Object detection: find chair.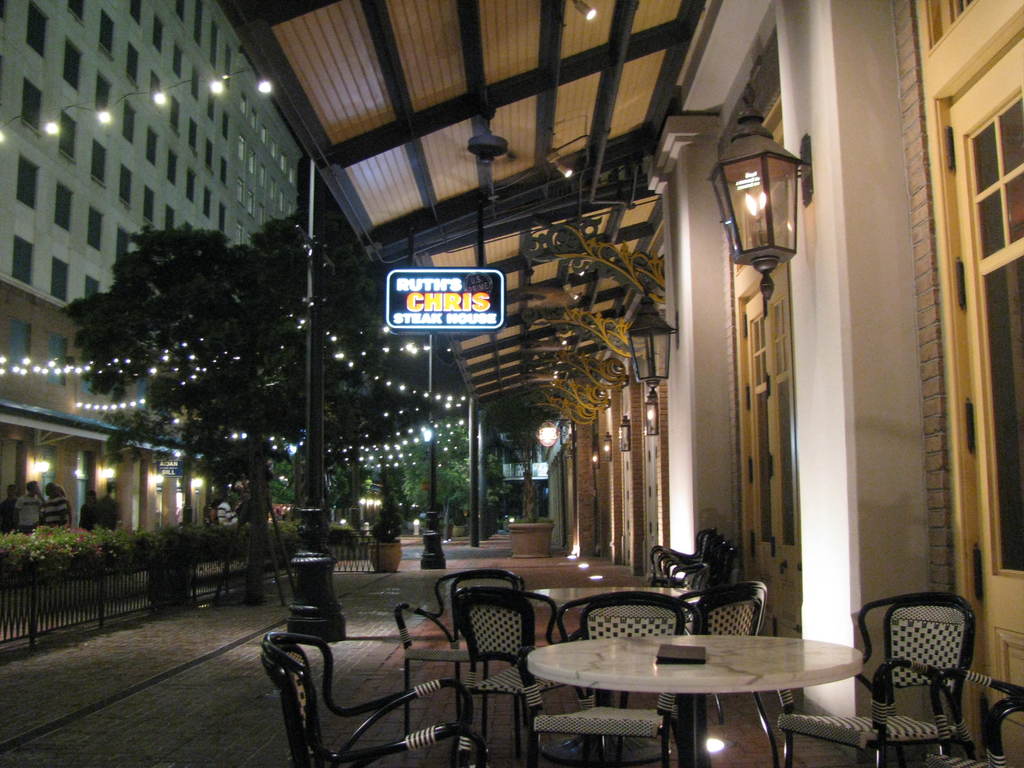
l=398, t=572, r=531, b=723.
